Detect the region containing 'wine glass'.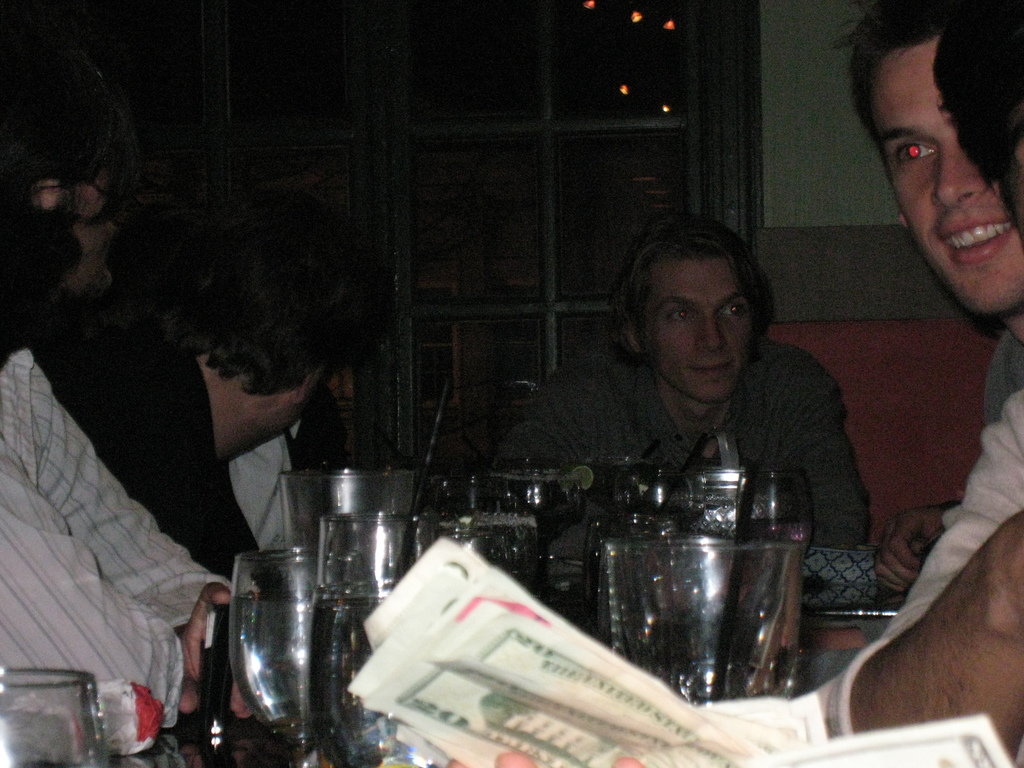
[left=234, top=545, right=316, bottom=767].
